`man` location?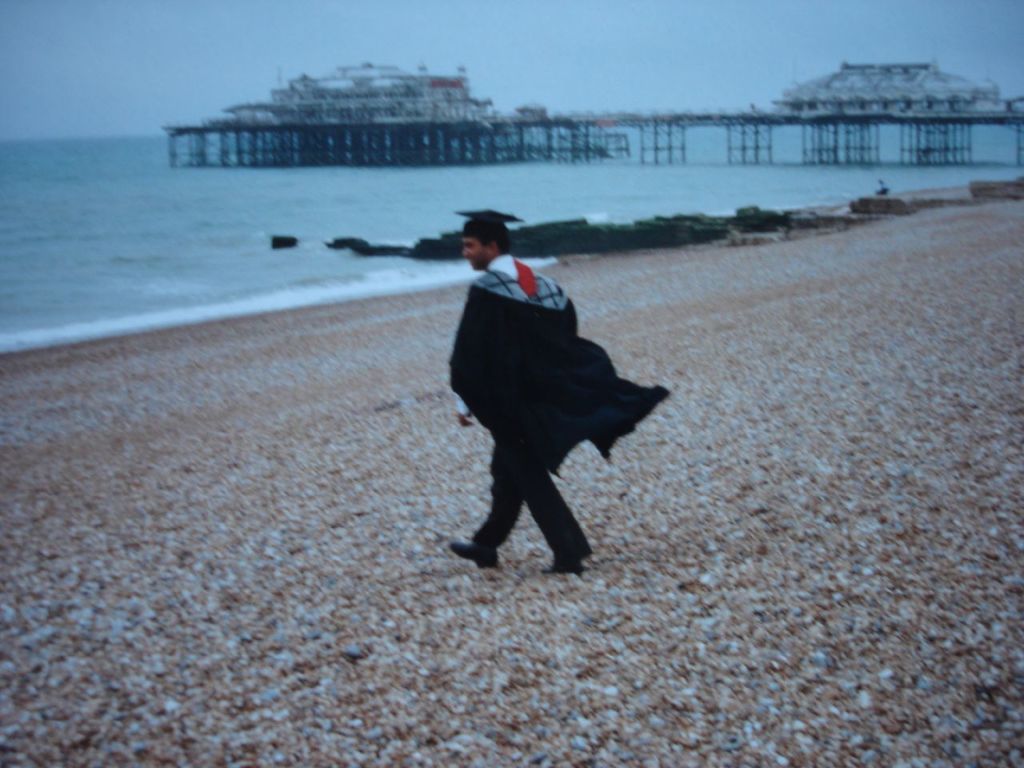
pyautogui.locateOnScreen(426, 207, 650, 572)
